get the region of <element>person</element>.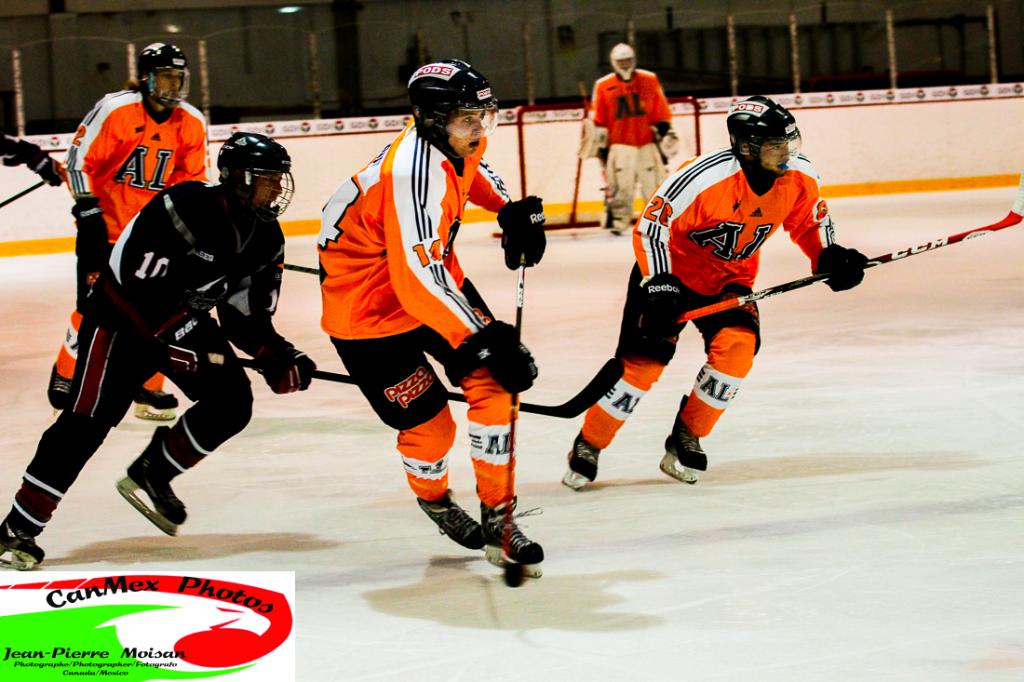
box(319, 52, 546, 565).
